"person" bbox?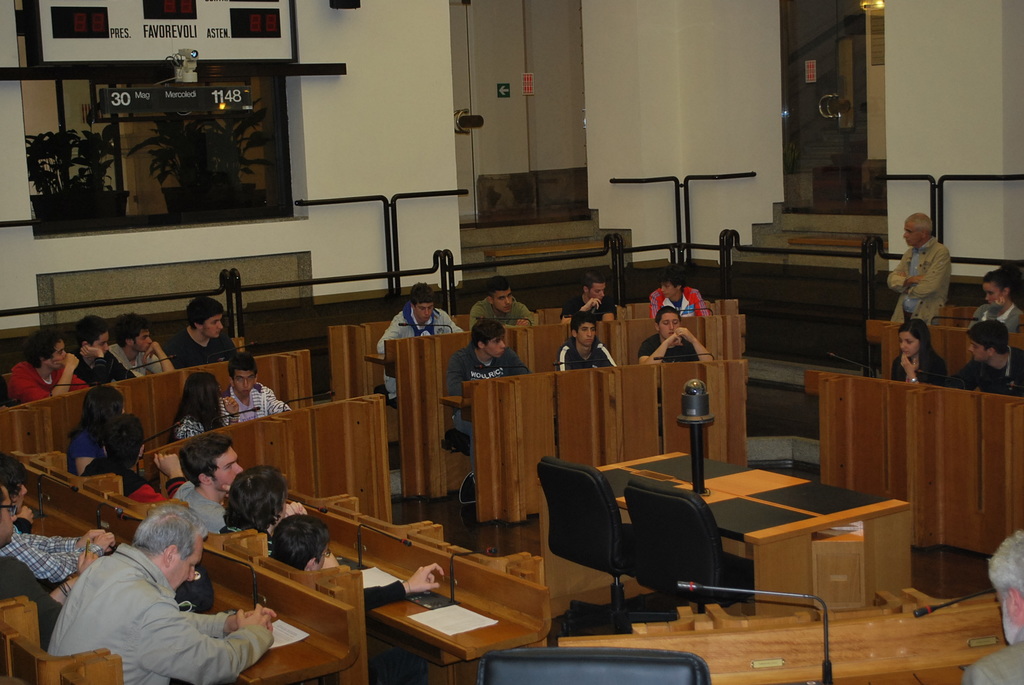
[left=559, top=273, right=614, bottom=333]
